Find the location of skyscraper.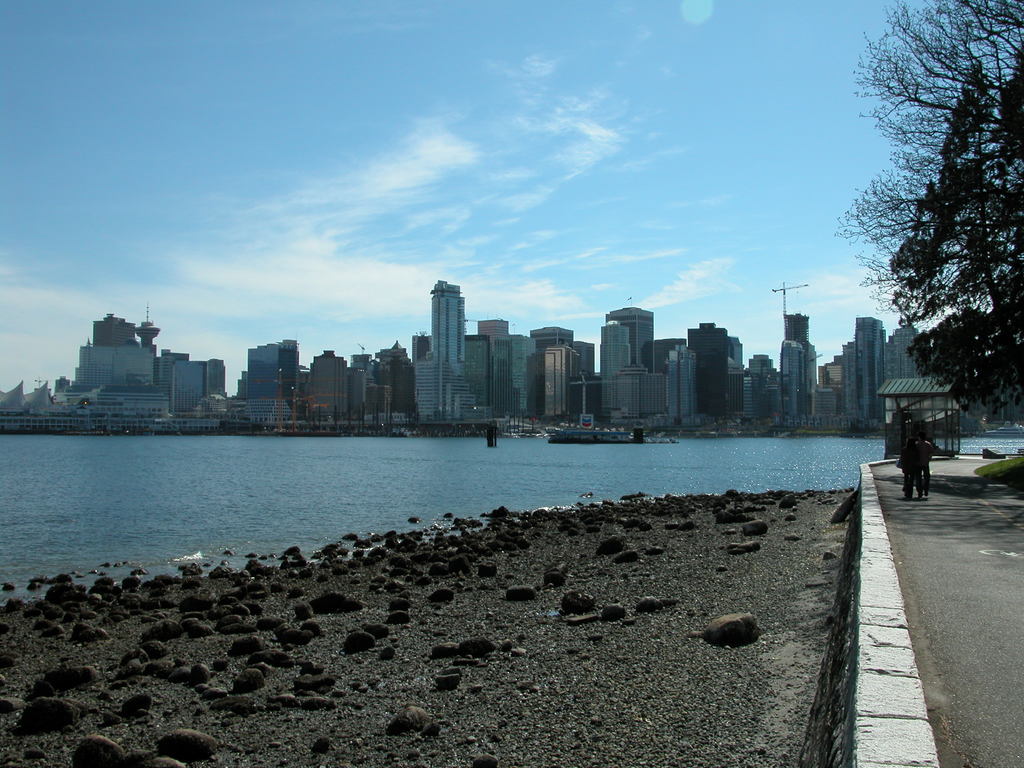
Location: pyautogui.locateOnScreen(753, 356, 771, 381).
